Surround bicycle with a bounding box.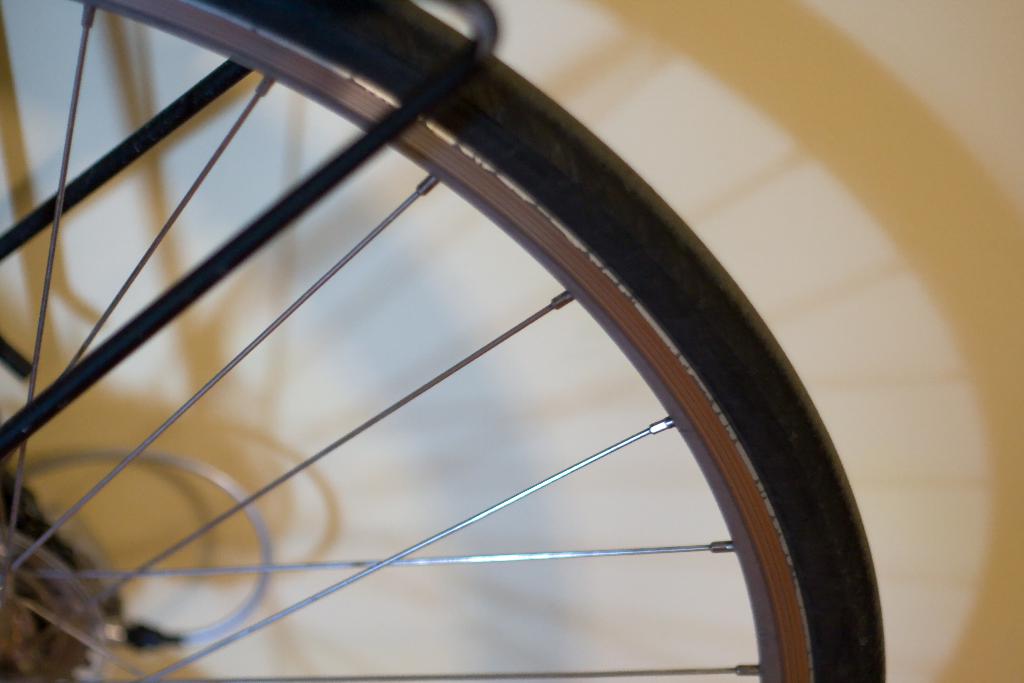
bbox=(1, 0, 892, 682).
